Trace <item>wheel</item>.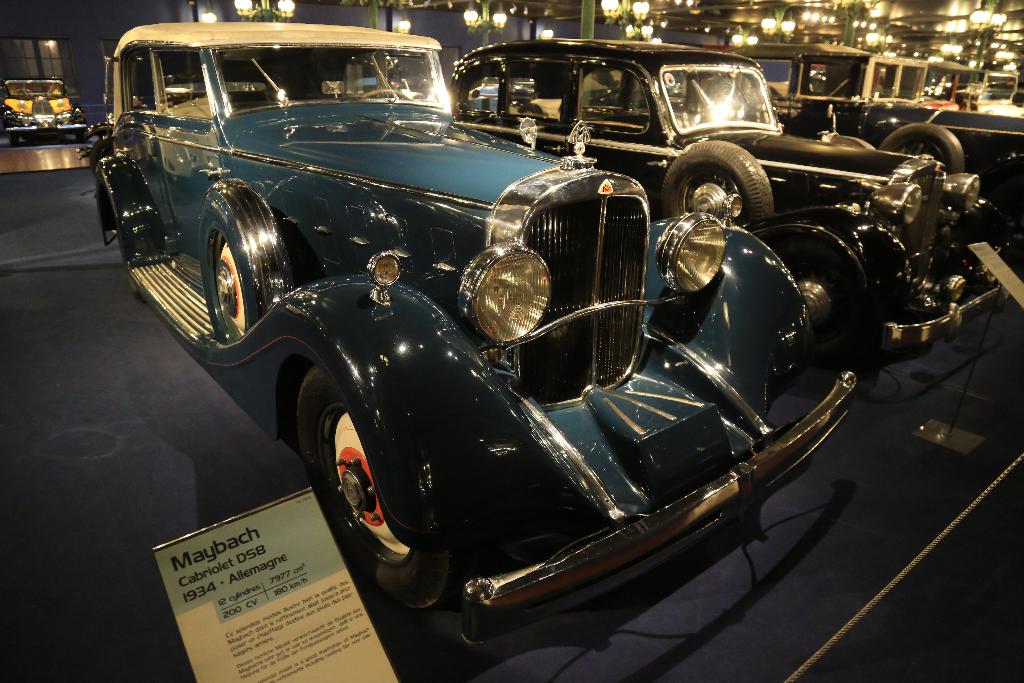
Traced to 116:220:143:301.
